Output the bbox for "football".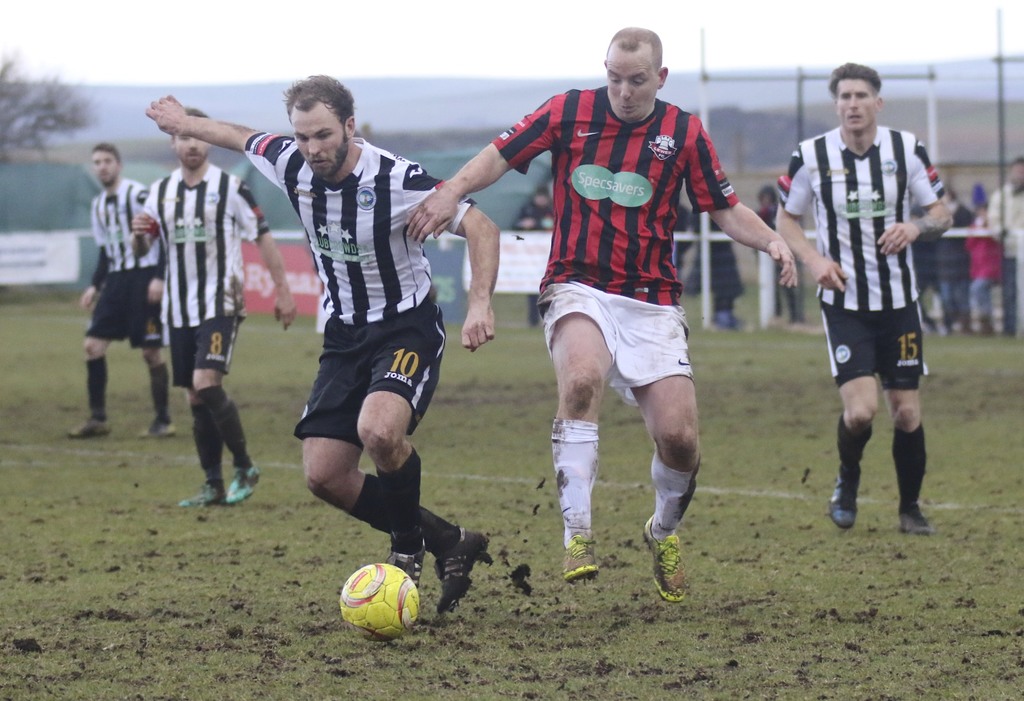
bbox=[340, 564, 420, 642].
